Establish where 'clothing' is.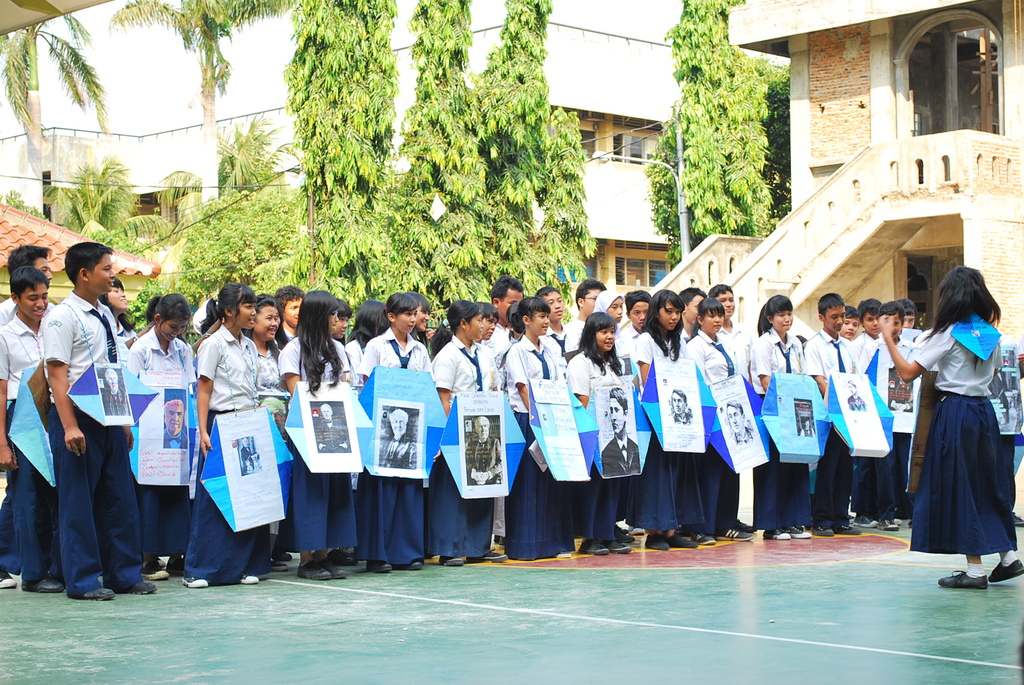
Established at crop(438, 329, 503, 392).
